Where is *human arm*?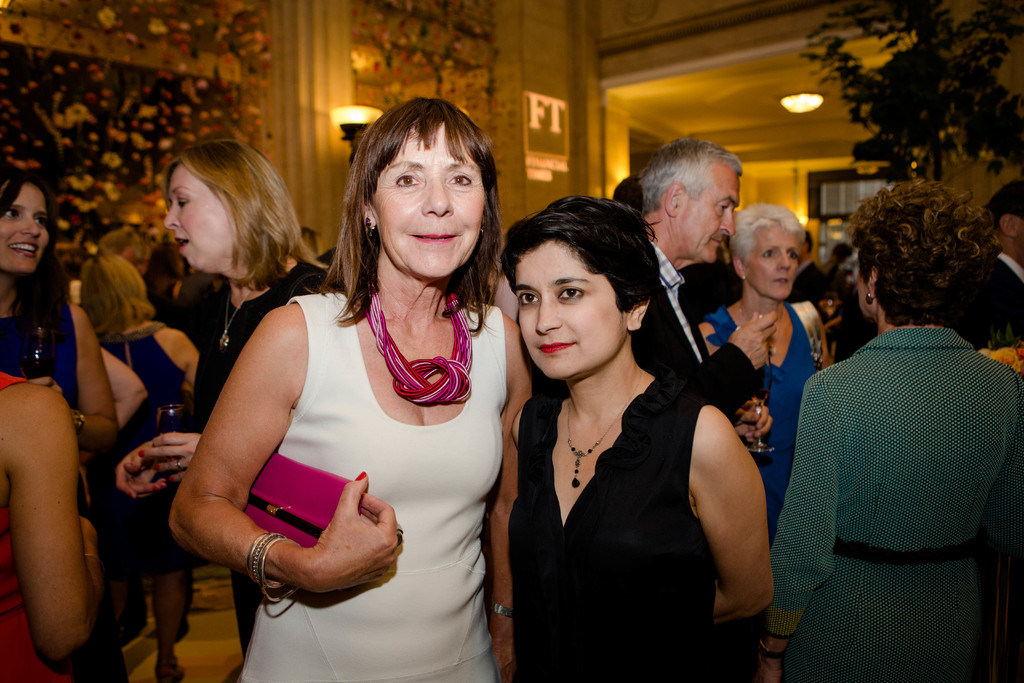
Rect(150, 324, 207, 411).
